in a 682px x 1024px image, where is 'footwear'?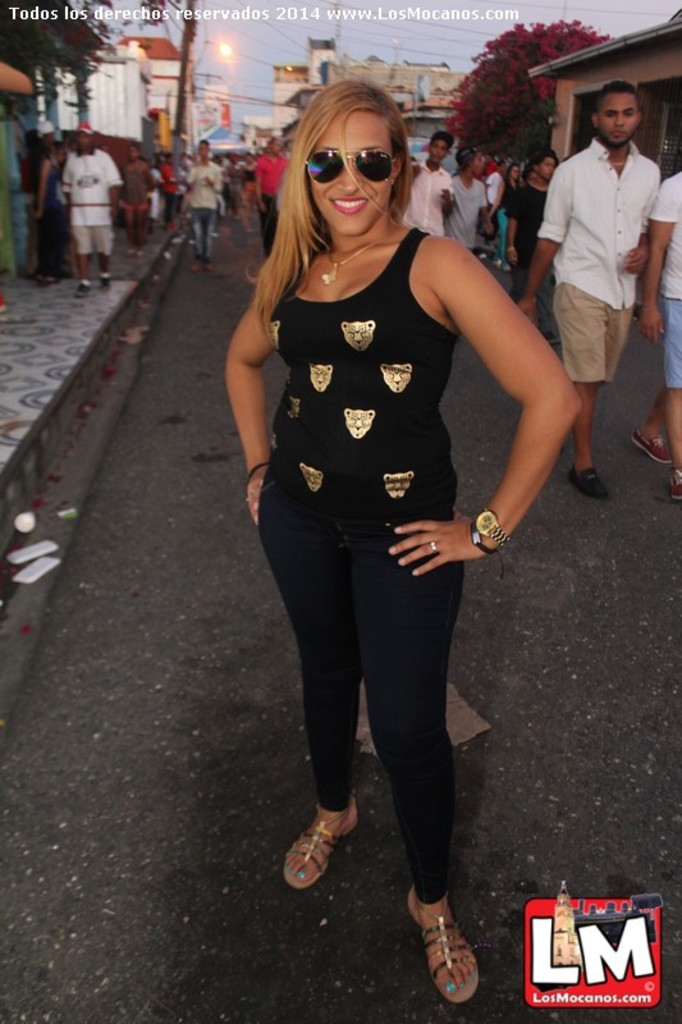
74,283,90,296.
